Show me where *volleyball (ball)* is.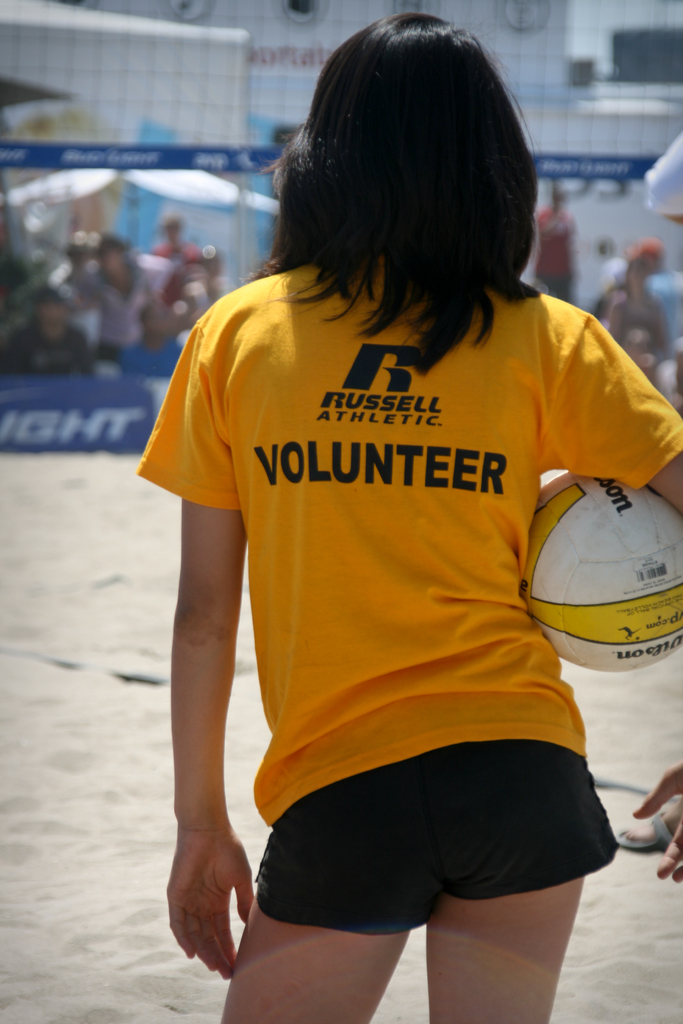
*volleyball (ball)* is at <box>520,468,682,674</box>.
